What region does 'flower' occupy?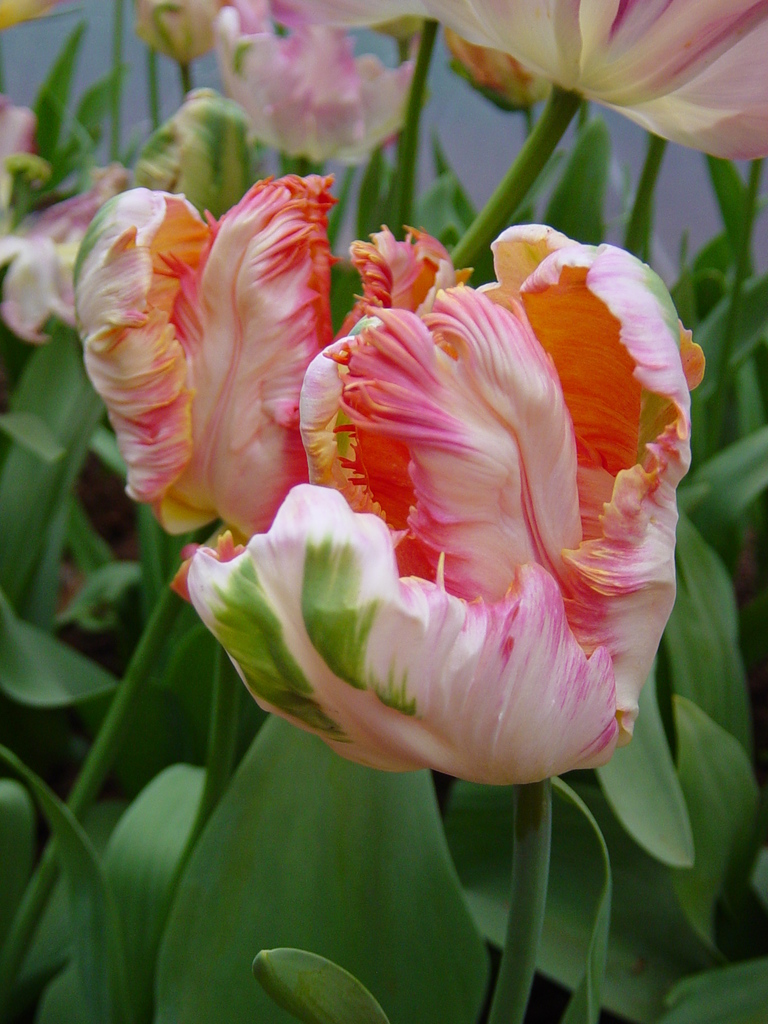
(left=214, top=22, right=407, bottom=178).
